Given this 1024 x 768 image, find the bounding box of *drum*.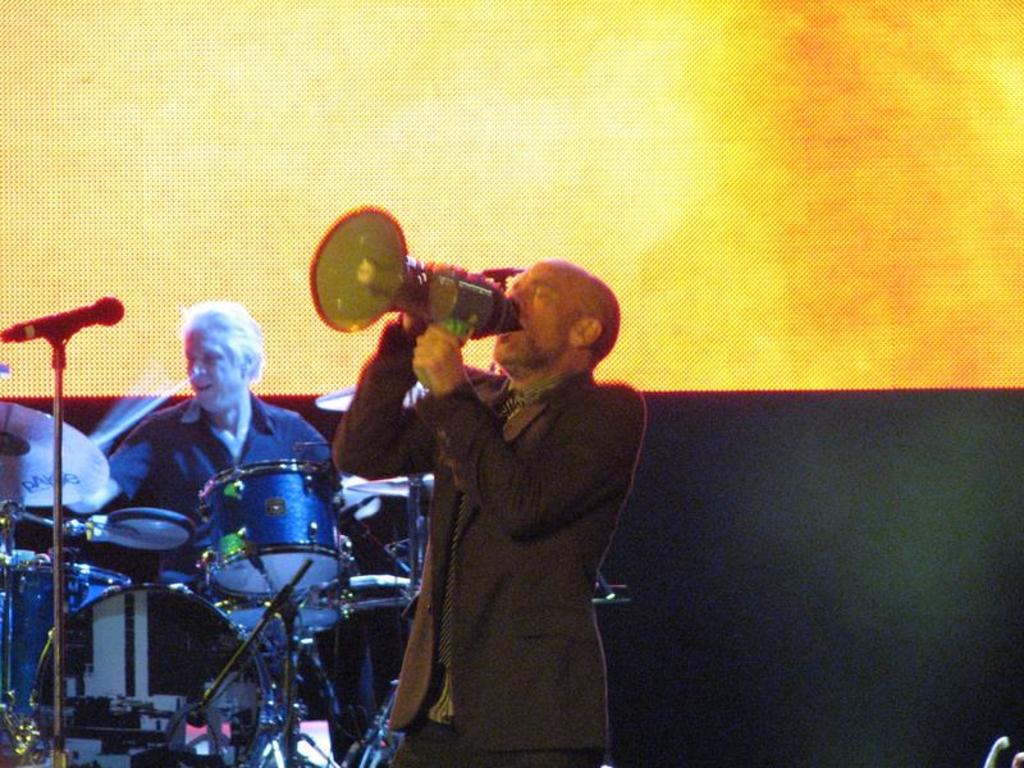
(x1=6, y1=558, x2=127, y2=736).
